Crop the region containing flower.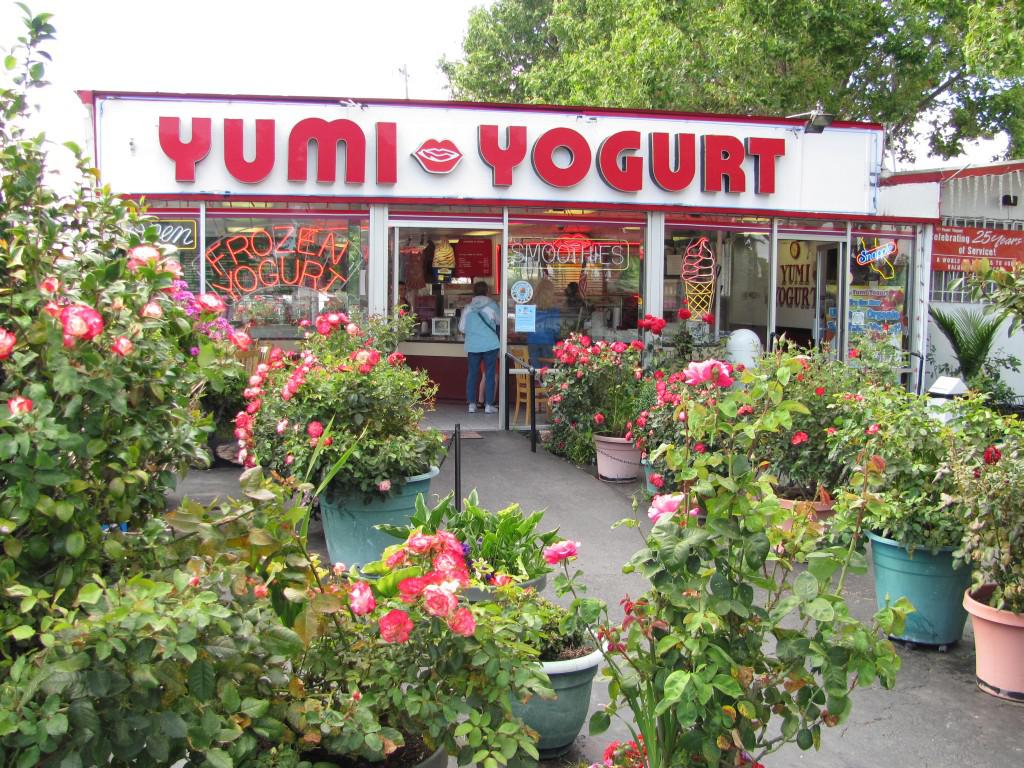
Crop region: (112, 294, 121, 312).
